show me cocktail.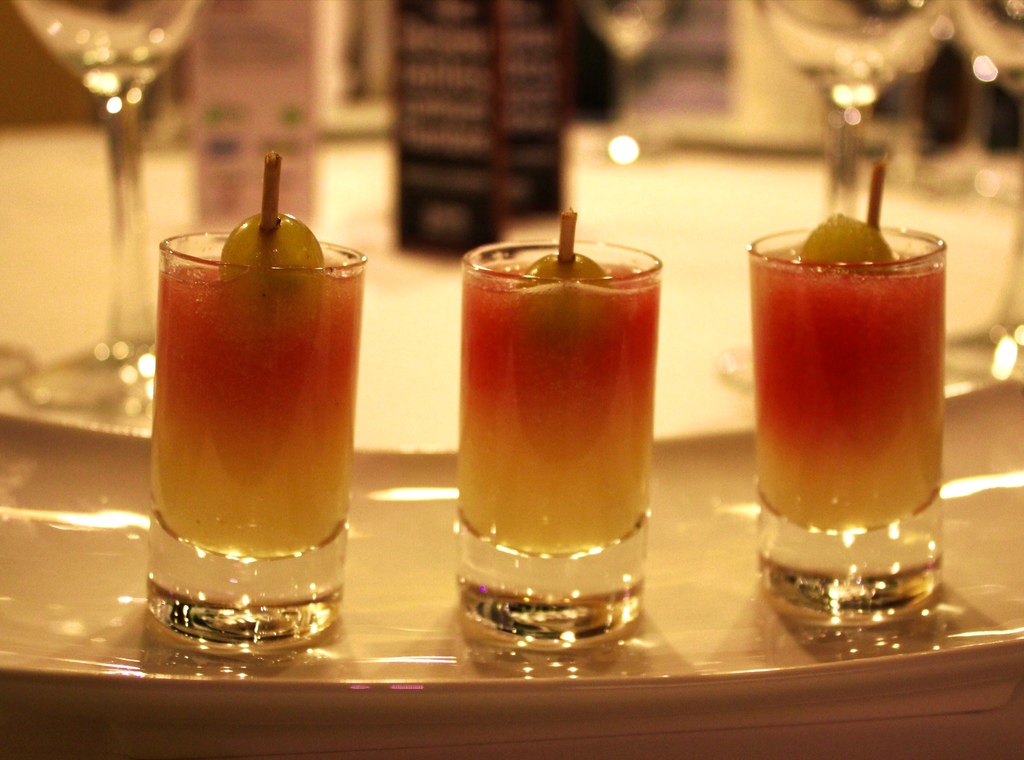
cocktail is here: detection(746, 221, 956, 628).
